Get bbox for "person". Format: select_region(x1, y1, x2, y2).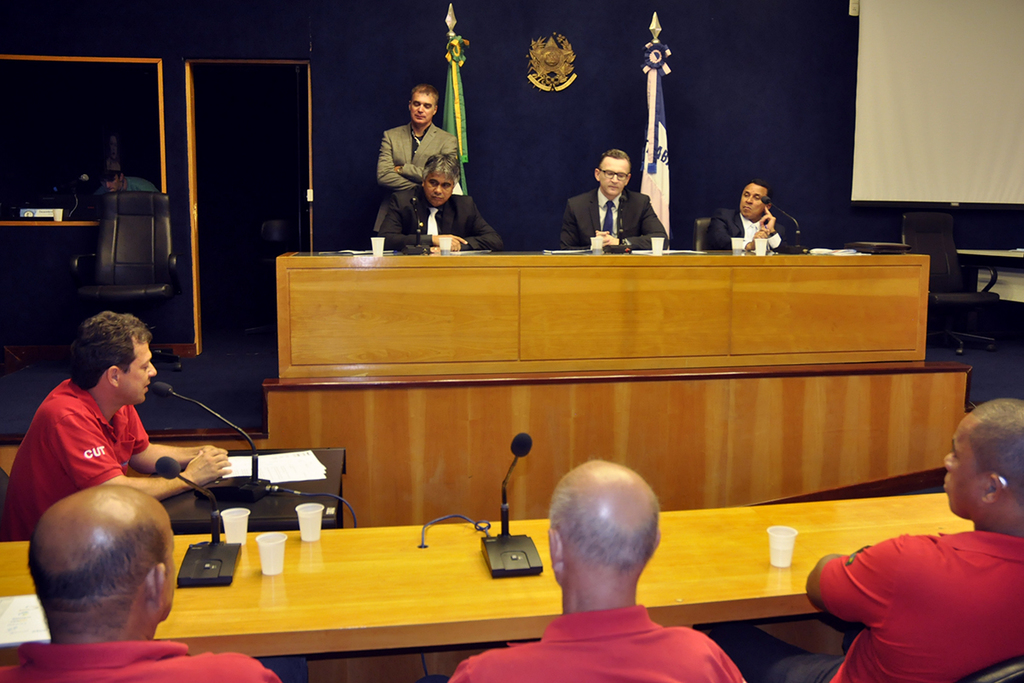
select_region(550, 143, 673, 250).
